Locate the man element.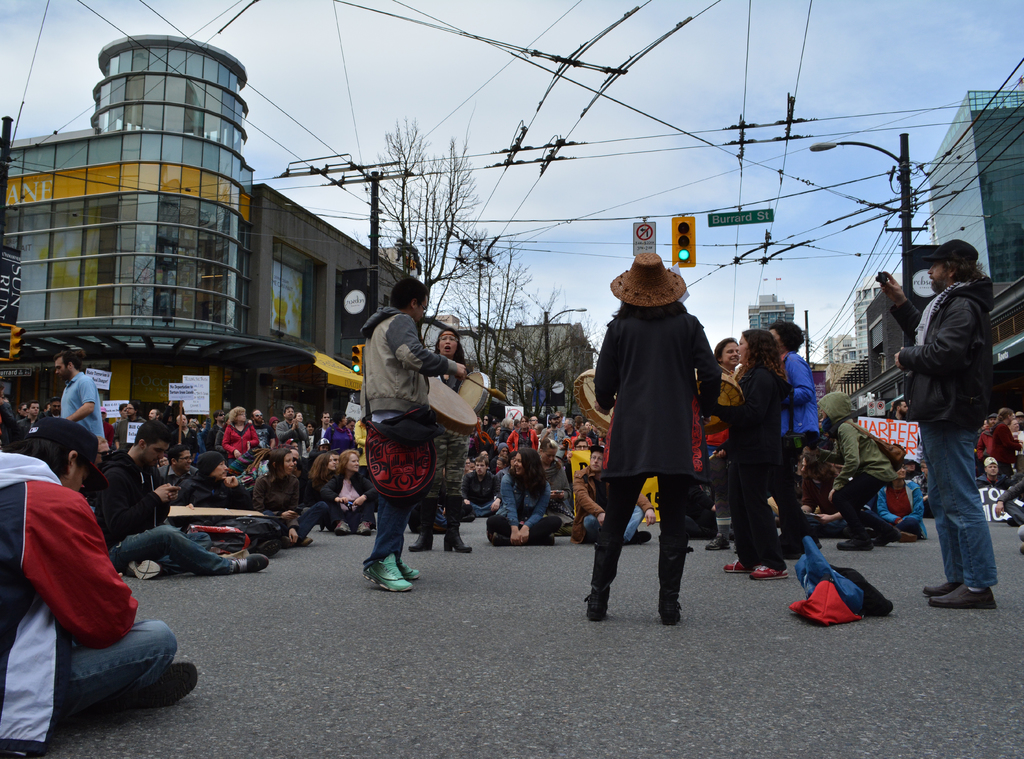
Element bbox: <region>12, 399, 167, 735</region>.
